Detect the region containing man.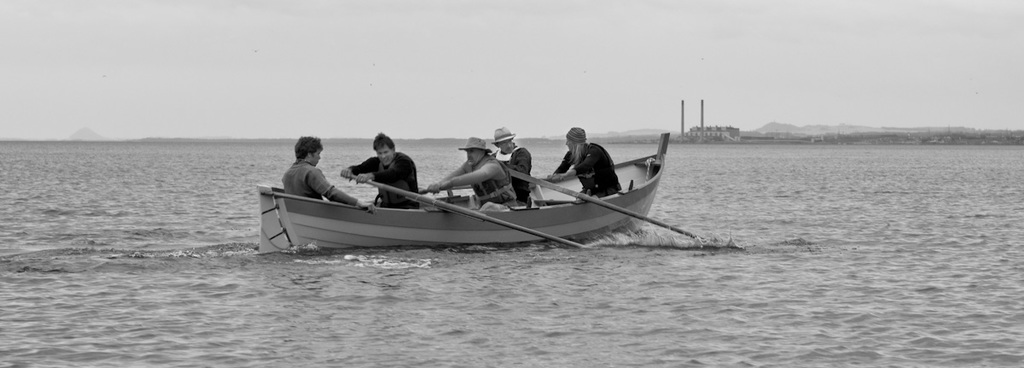
(left=428, top=136, right=521, bottom=208).
